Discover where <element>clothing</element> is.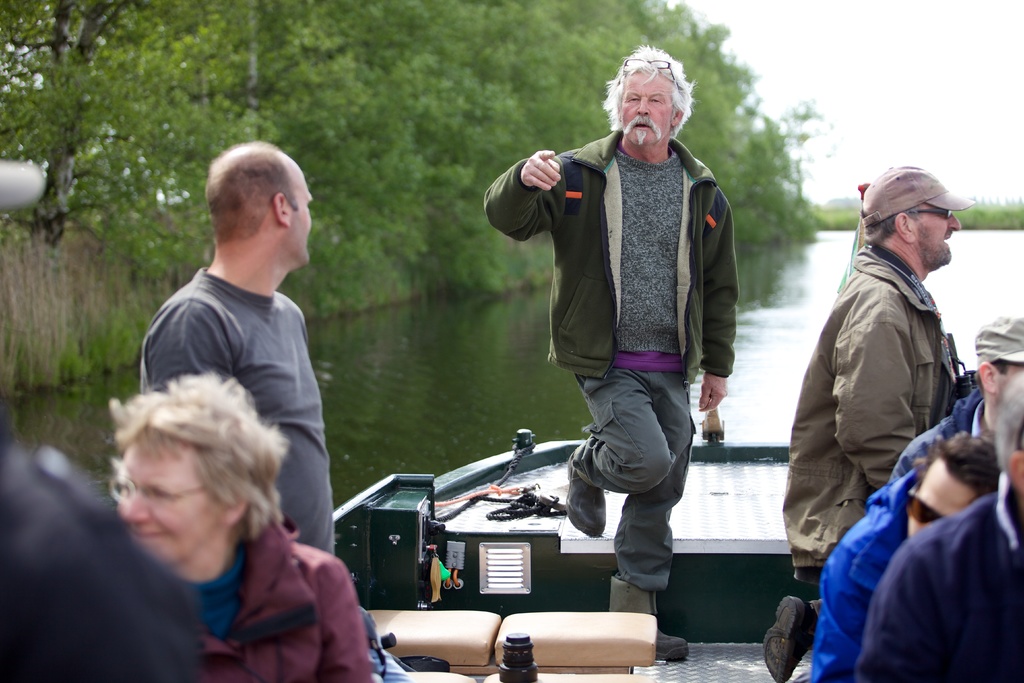
Discovered at 147 285 319 555.
